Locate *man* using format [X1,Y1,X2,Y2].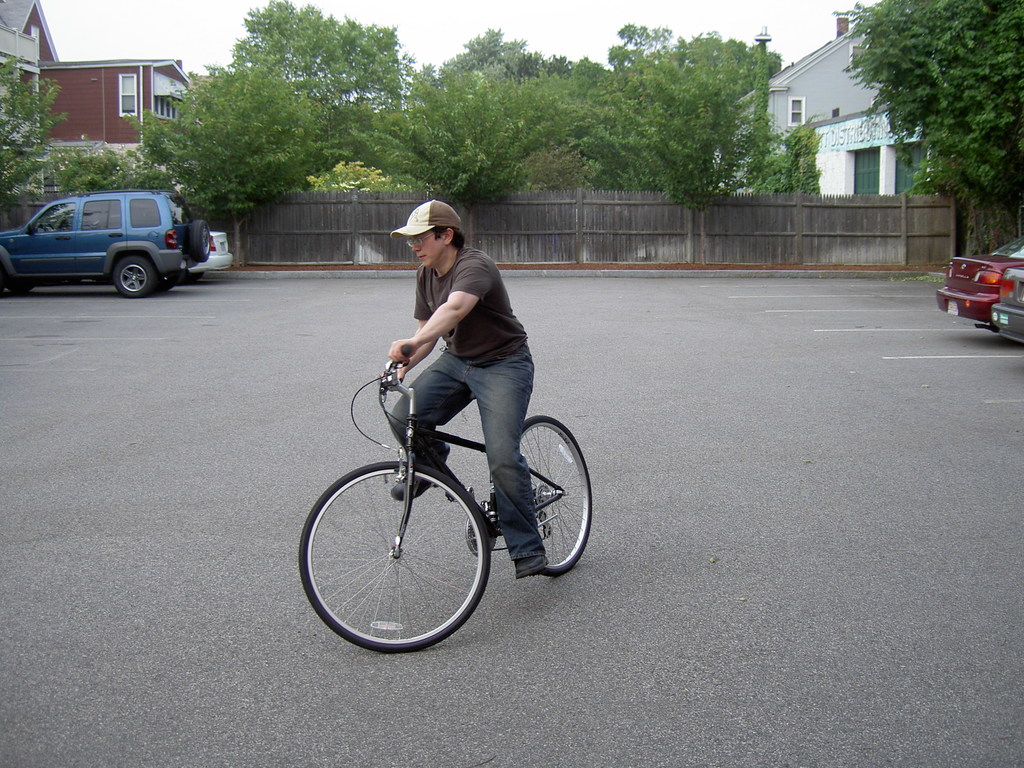
[354,206,551,489].
